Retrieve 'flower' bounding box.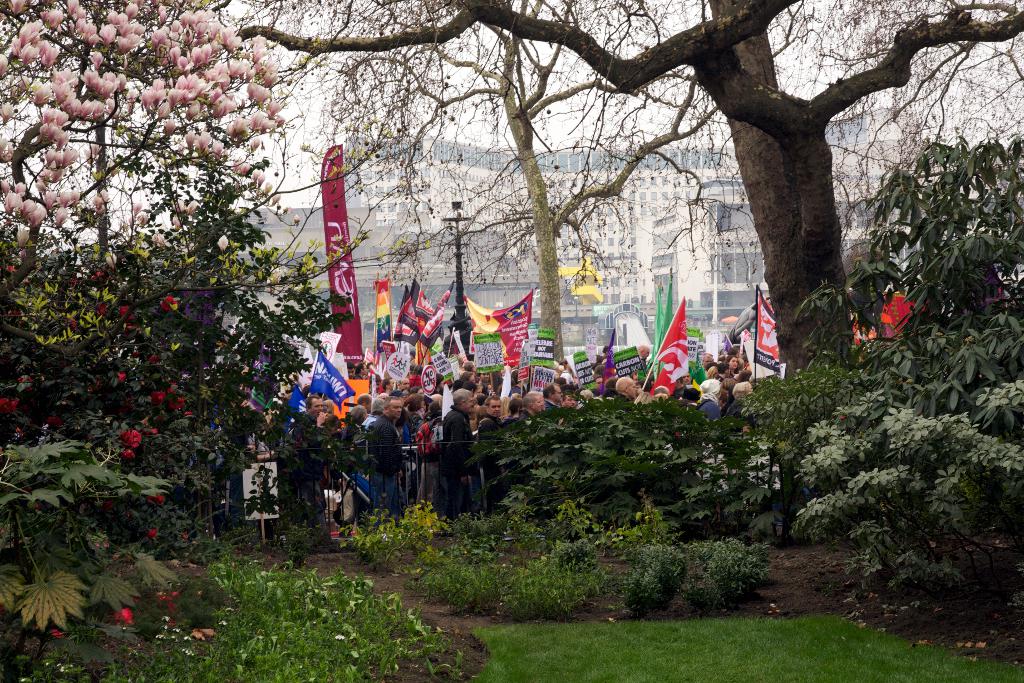
Bounding box: <box>147,530,156,538</box>.
